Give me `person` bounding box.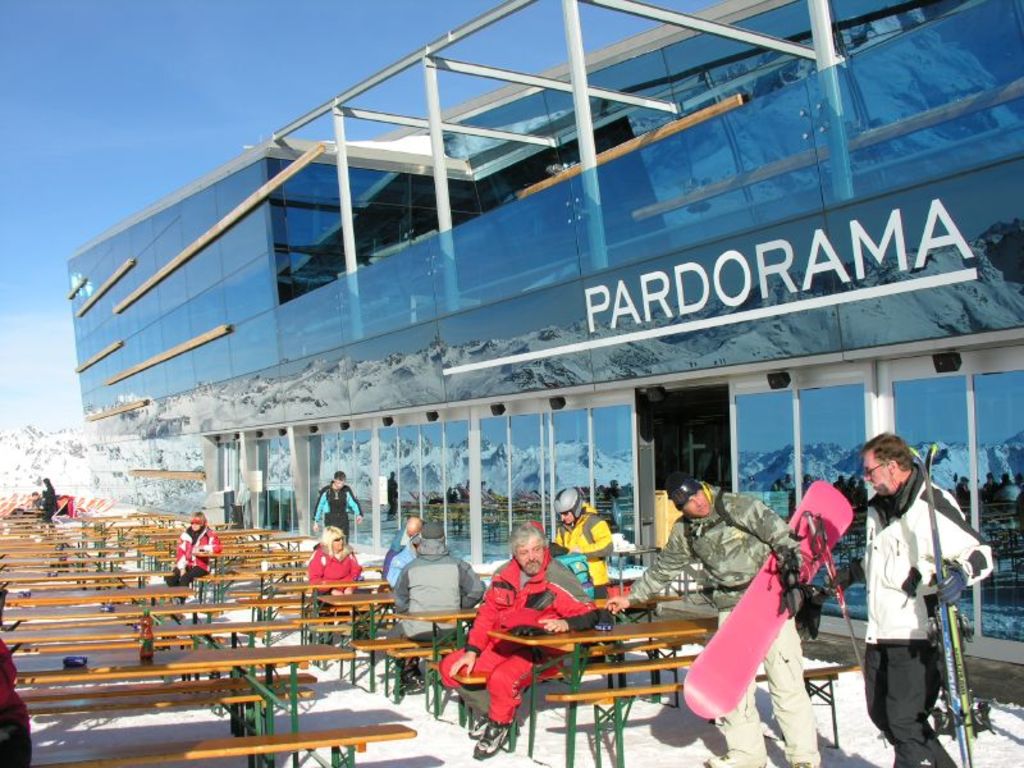
bbox=(310, 468, 364, 544).
